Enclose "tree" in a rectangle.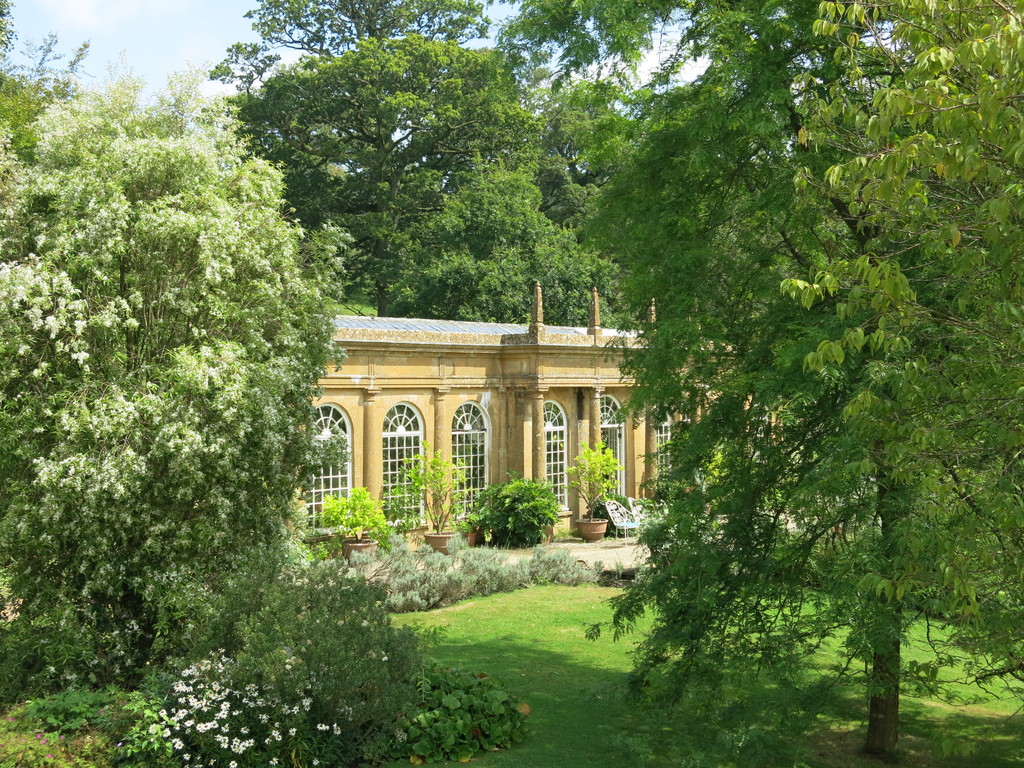
box(18, 72, 340, 682).
